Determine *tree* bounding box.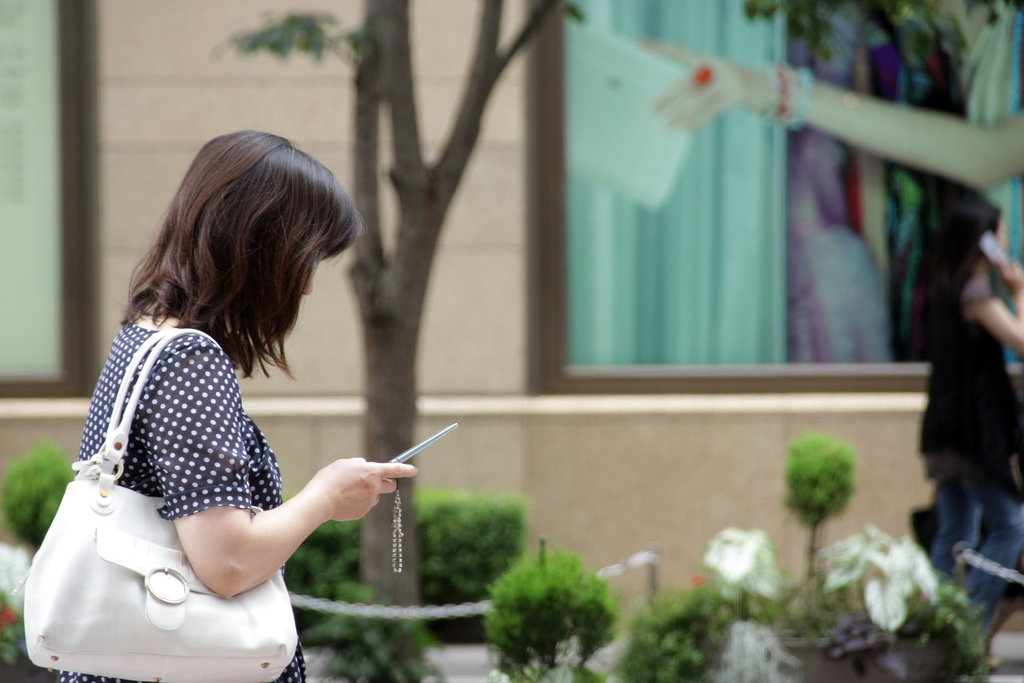
Determined: (x1=214, y1=0, x2=576, y2=645).
